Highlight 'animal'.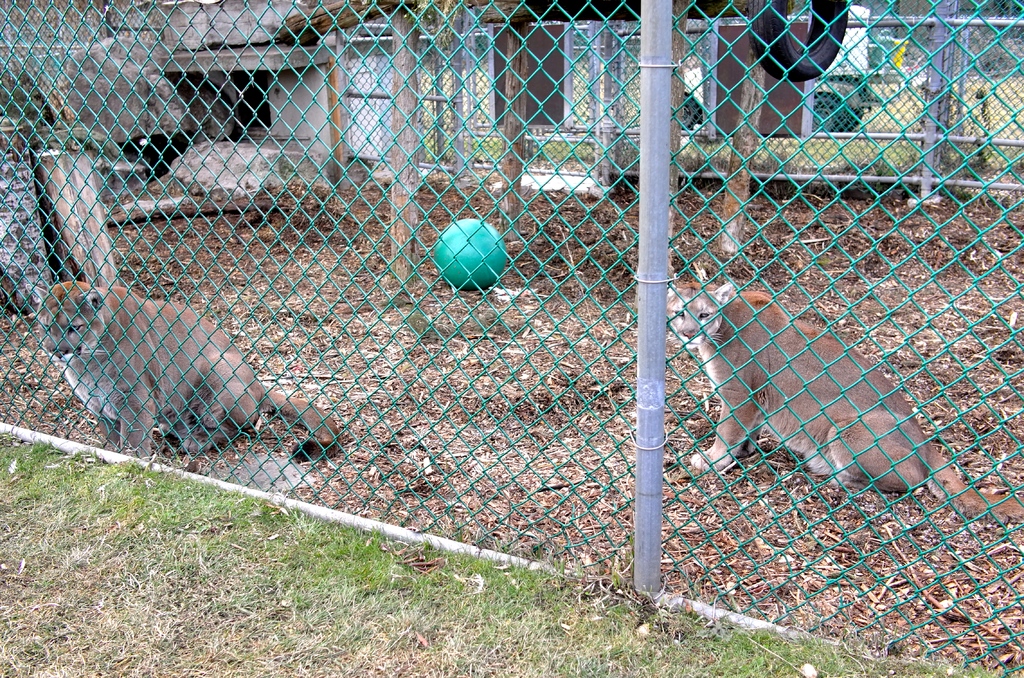
Highlighted region: bbox(664, 271, 1023, 527).
